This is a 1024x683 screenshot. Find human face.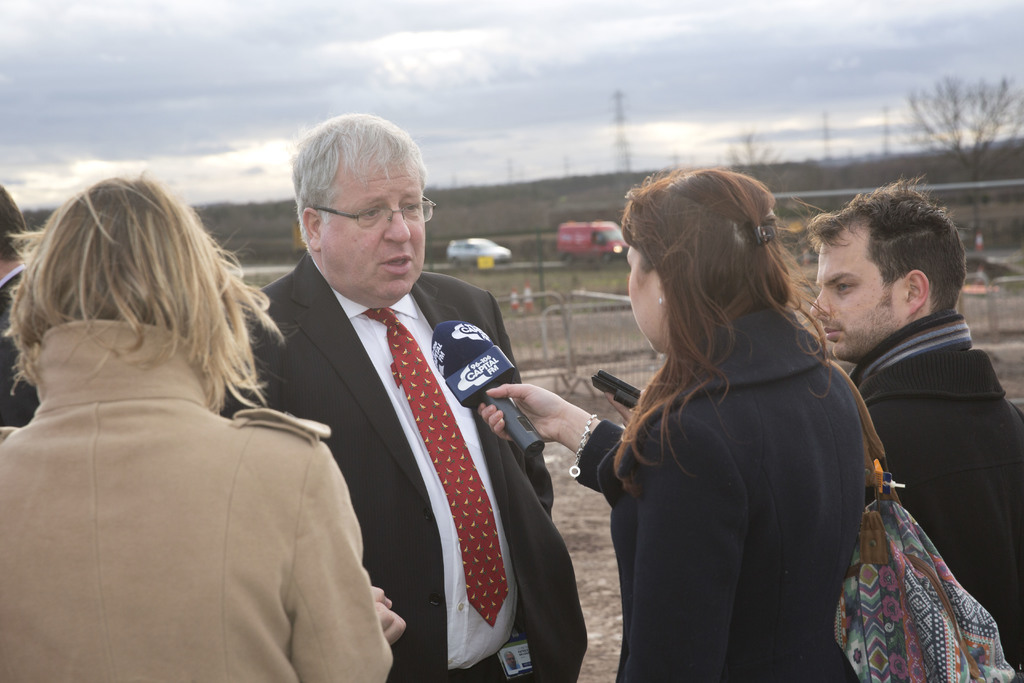
Bounding box: crop(811, 217, 895, 349).
